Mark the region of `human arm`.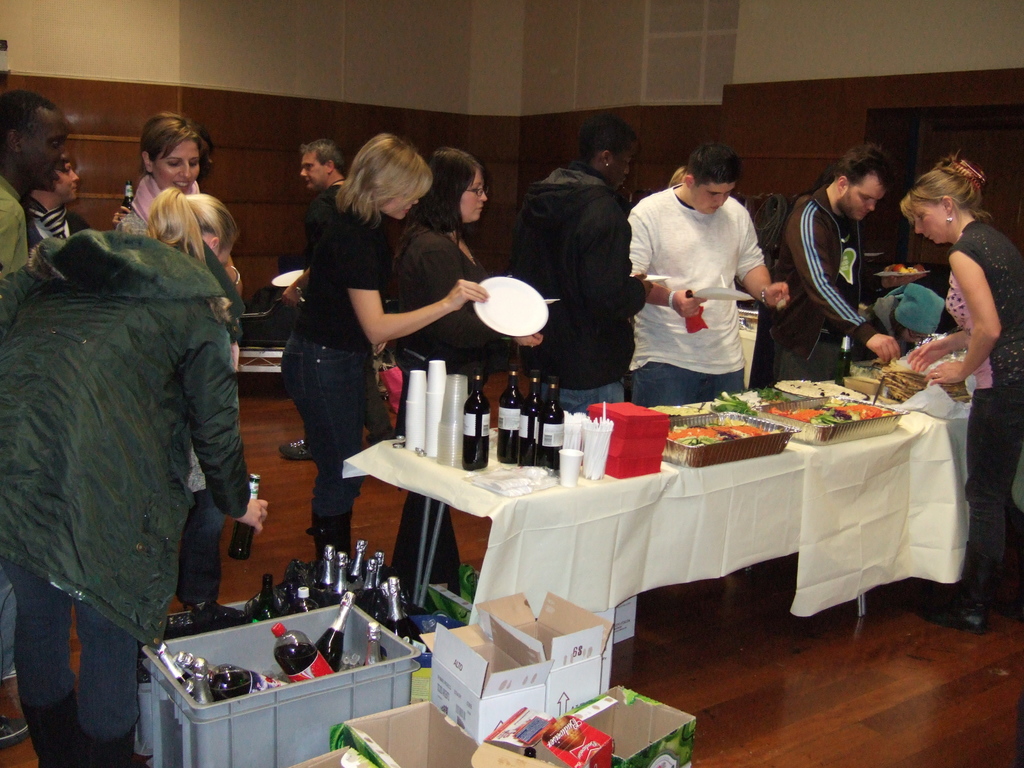
Region: region(504, 328, 549, 351).
